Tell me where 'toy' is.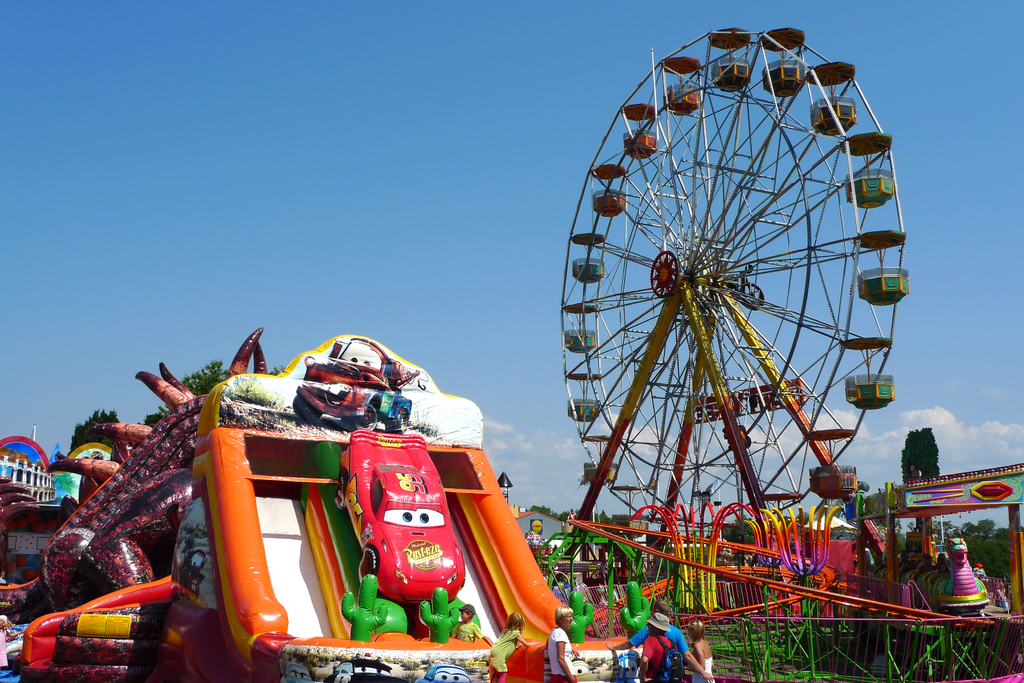
'toy' is at left=622, top=579, right=655, bottom=645.
